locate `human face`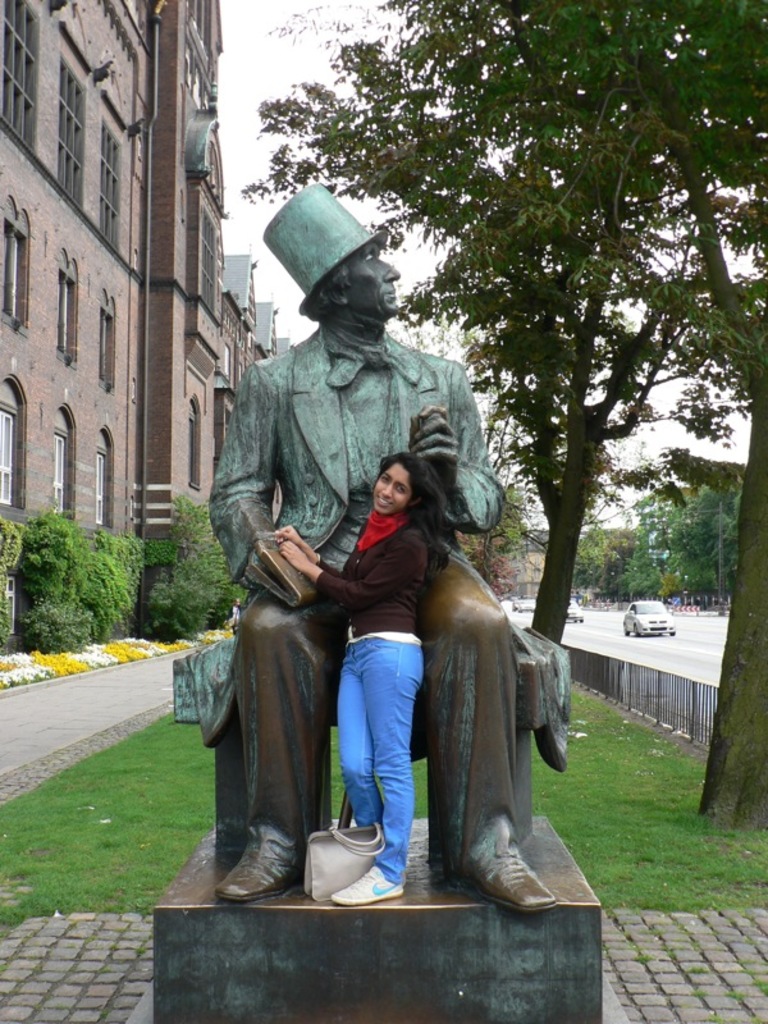
left=372, top=460, right=408, bottom=522
